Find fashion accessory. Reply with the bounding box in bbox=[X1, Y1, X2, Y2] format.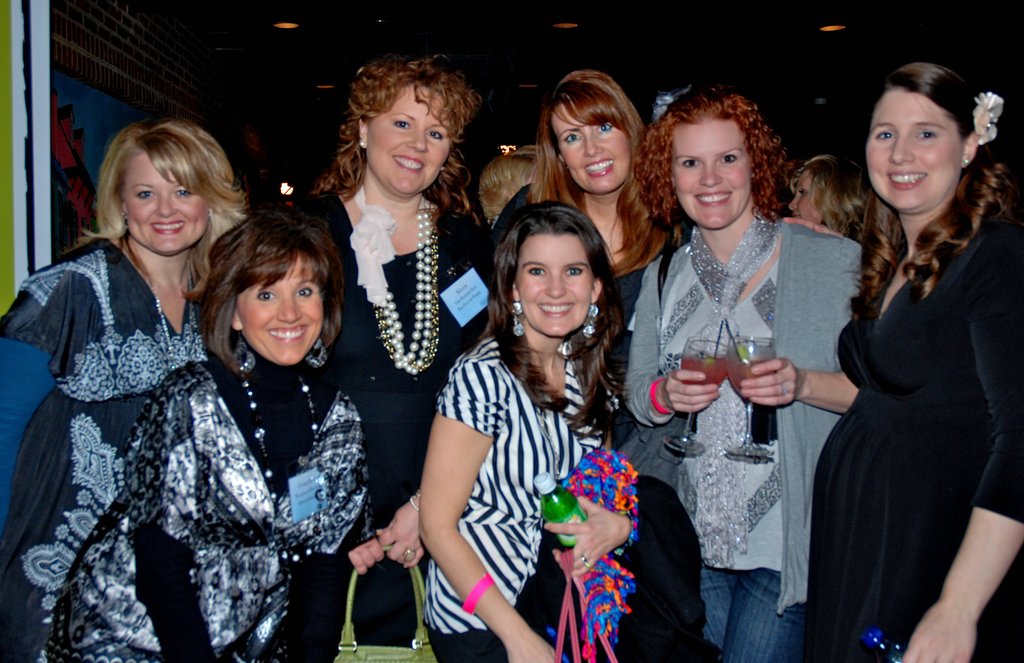
bbox=[585, 562, 590, 566].
